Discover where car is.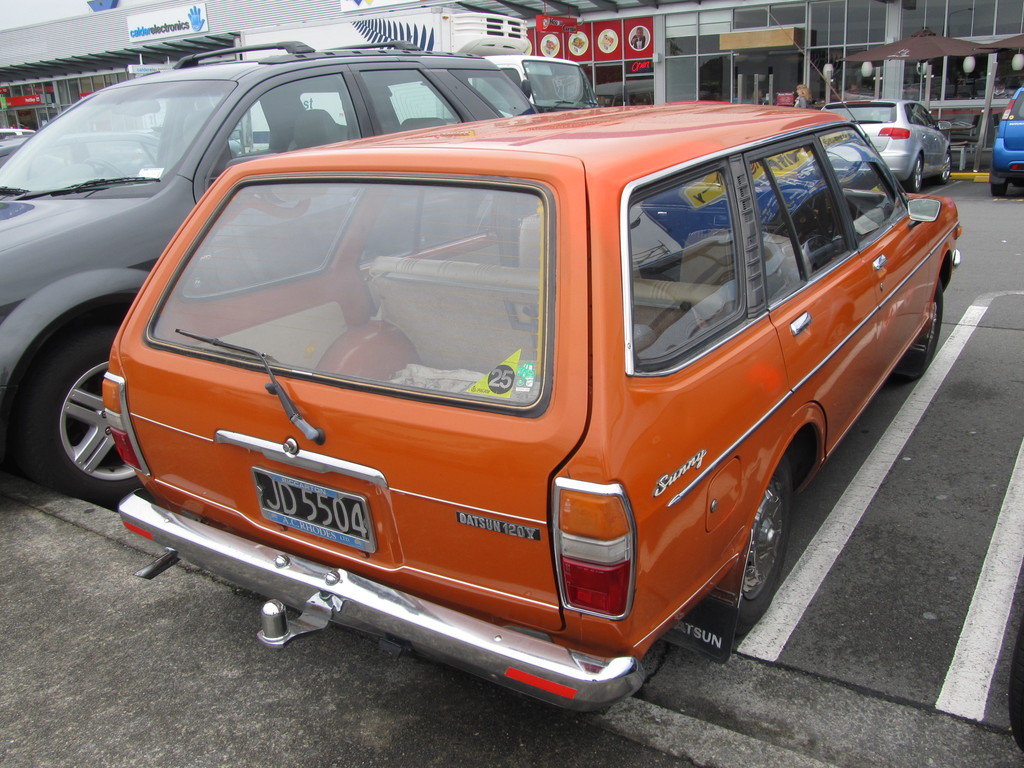
Discovered at crop(0, 127, 35, 141).
